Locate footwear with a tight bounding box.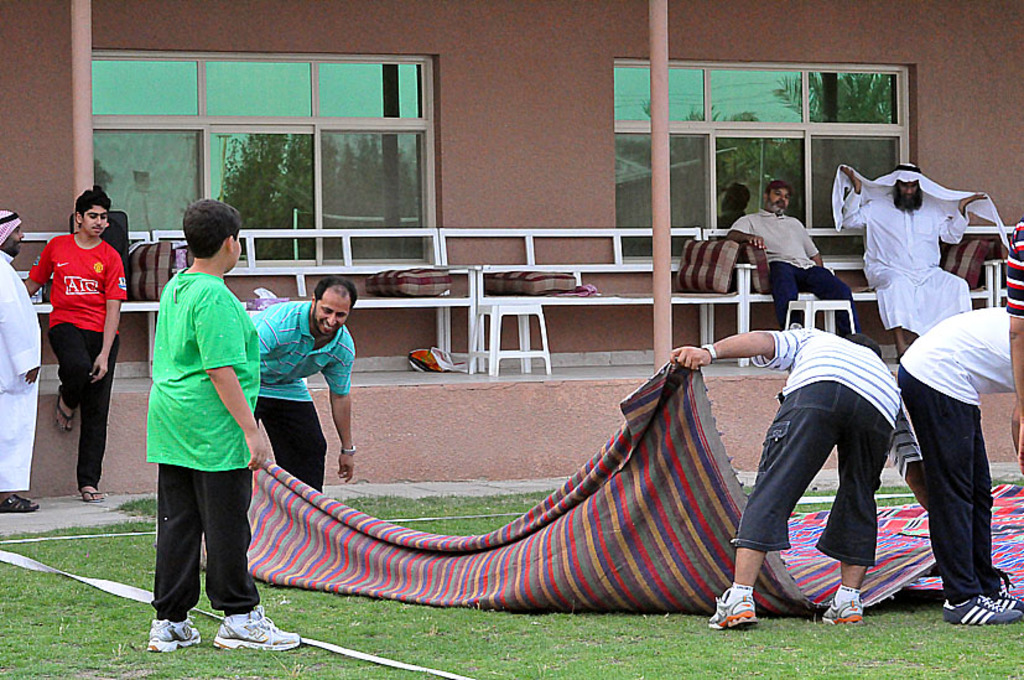
pyautogui.locateOnScreen(145, 611, 192, 655).
